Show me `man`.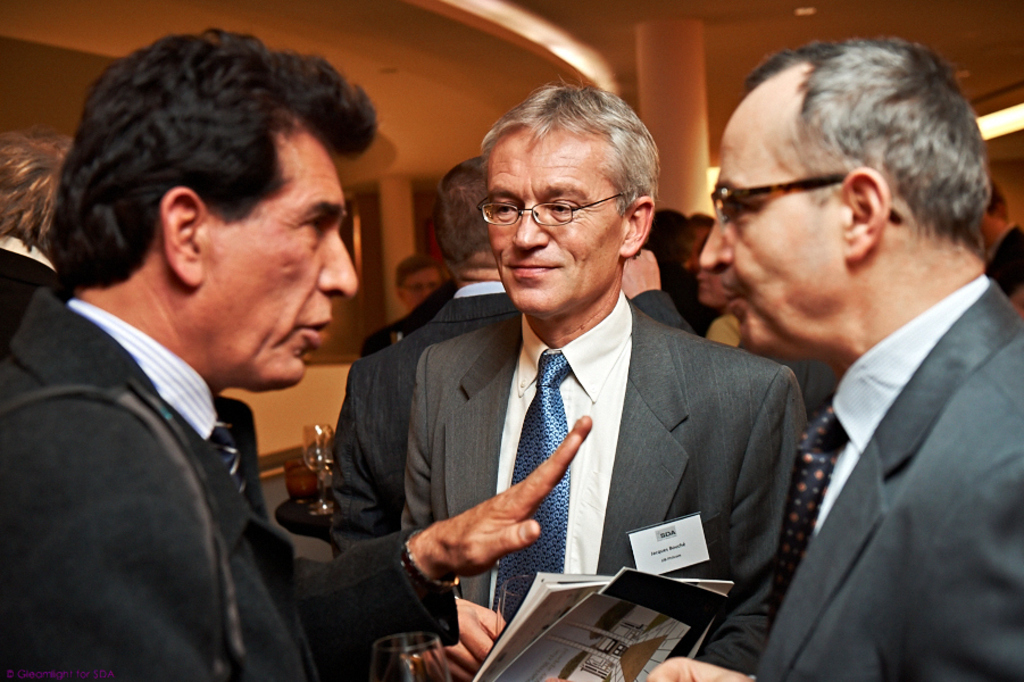
`man` is here: [363, 252, 444, 358].
